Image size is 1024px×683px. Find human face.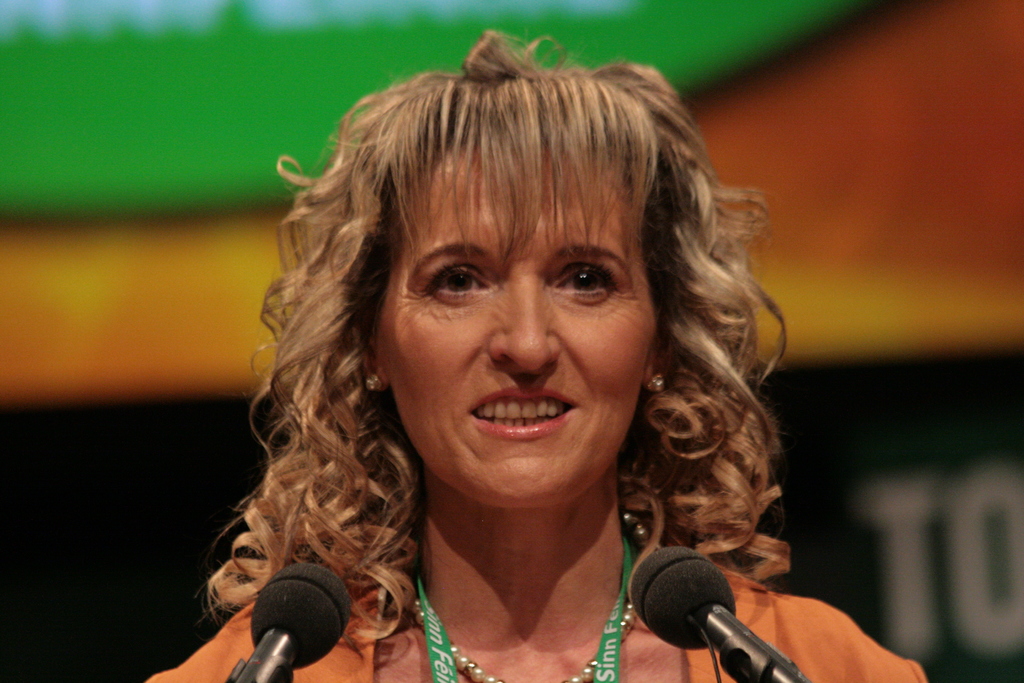
select_region(380, 131, 669, 511).
